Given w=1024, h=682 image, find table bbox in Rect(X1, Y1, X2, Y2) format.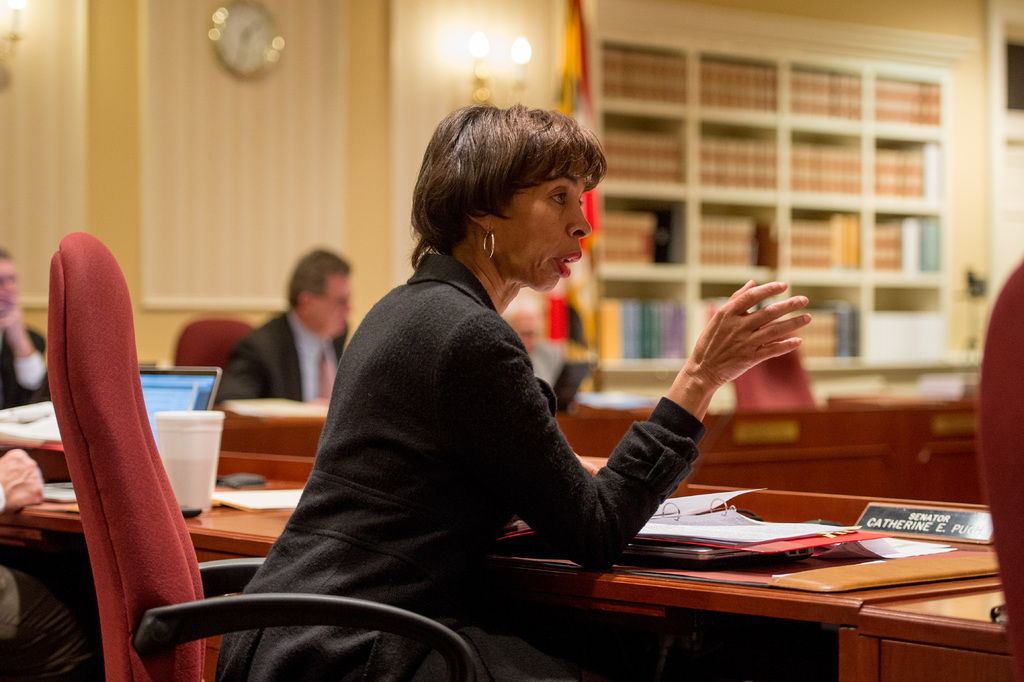
Rect(389, 482, 1023, 678).
